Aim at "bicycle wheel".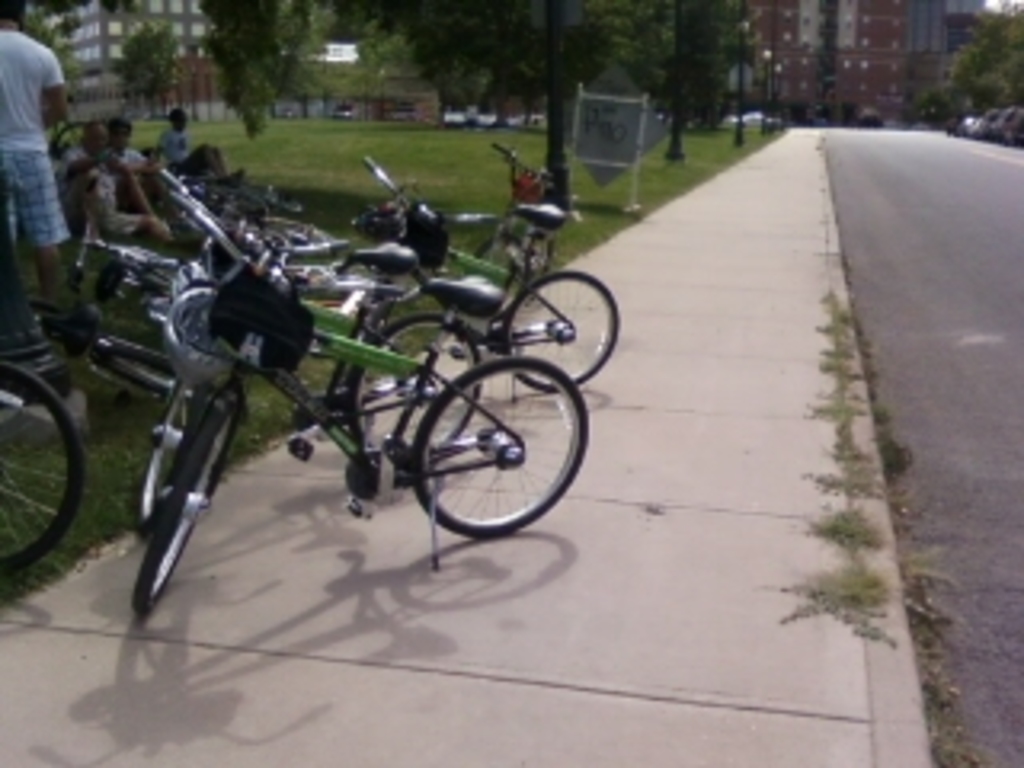
Aimed at [left=346, top=310, right=483, bottom=483].
